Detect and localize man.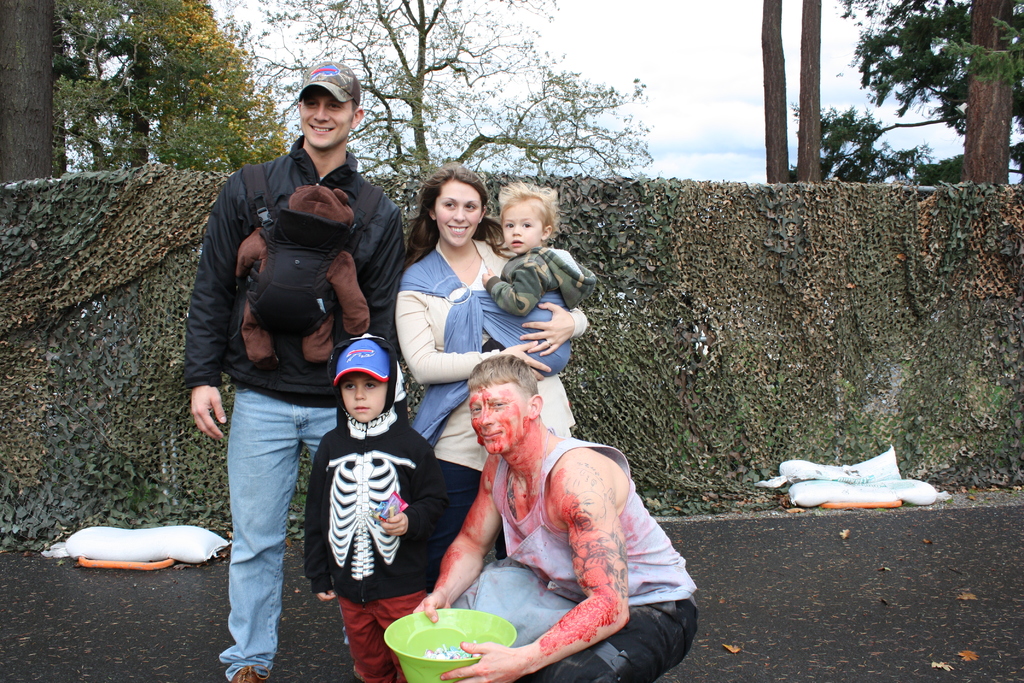
Localized at <box>179,59,404,682</box>.
